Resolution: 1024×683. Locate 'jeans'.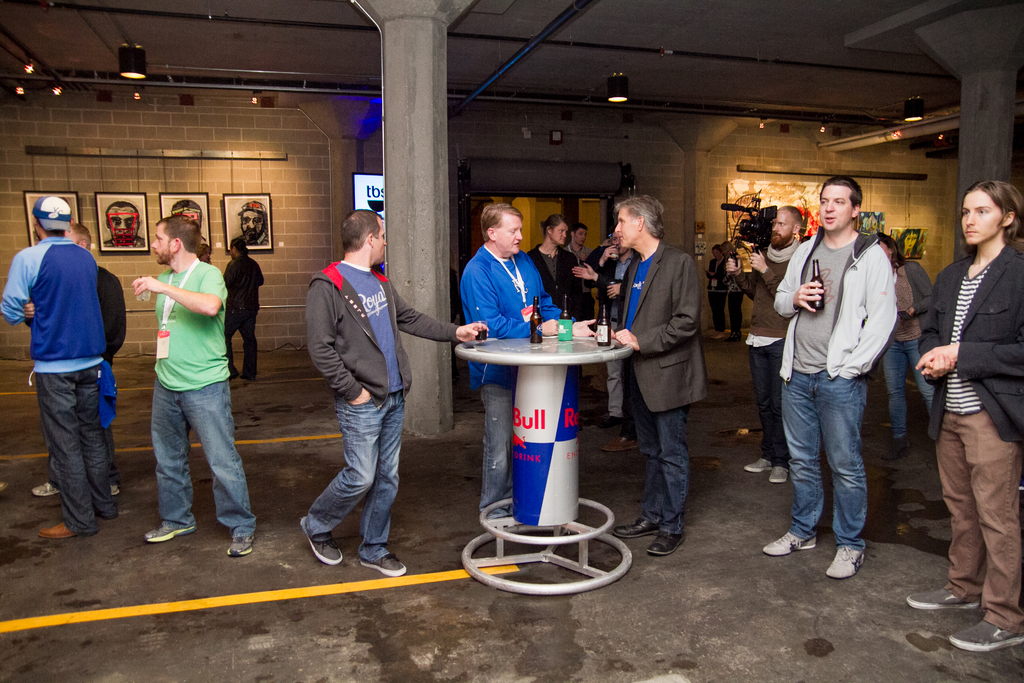
[x1=886, y1=345, x2=934, y2=438].
